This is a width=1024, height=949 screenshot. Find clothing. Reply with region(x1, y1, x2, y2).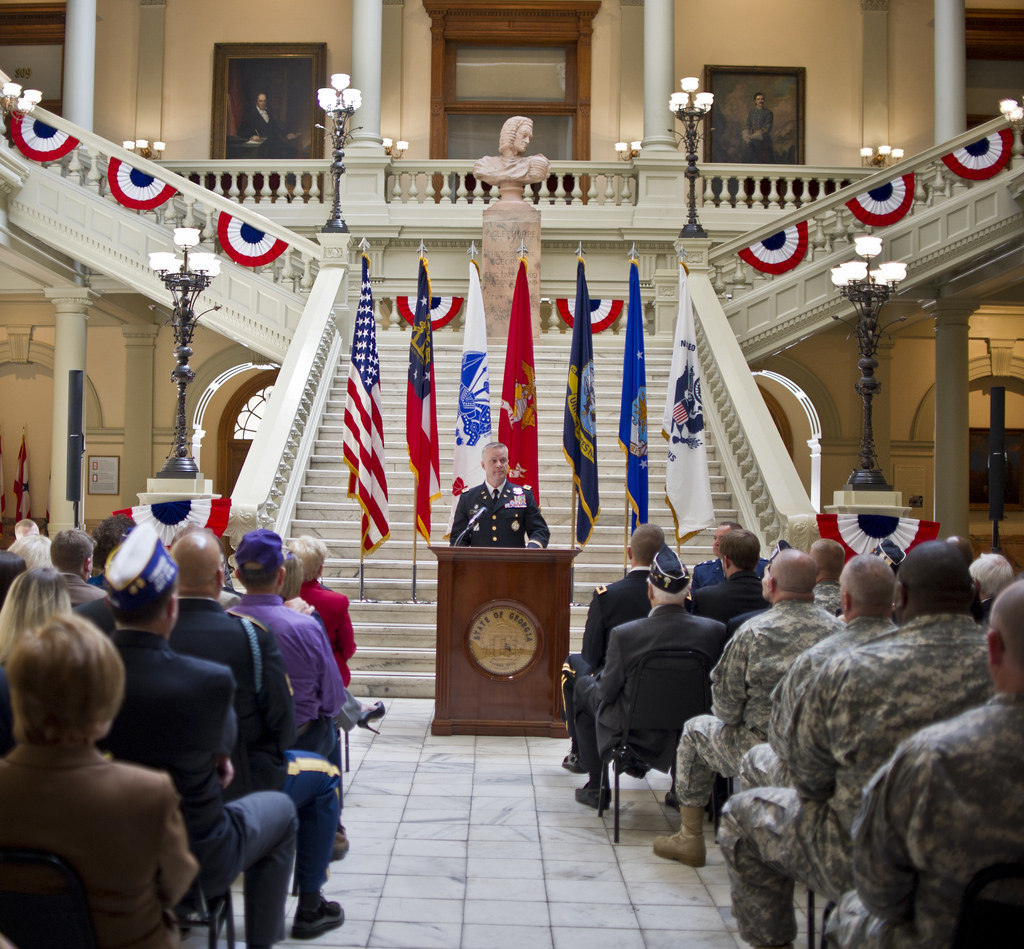
region(240, 103, 281, 157).
